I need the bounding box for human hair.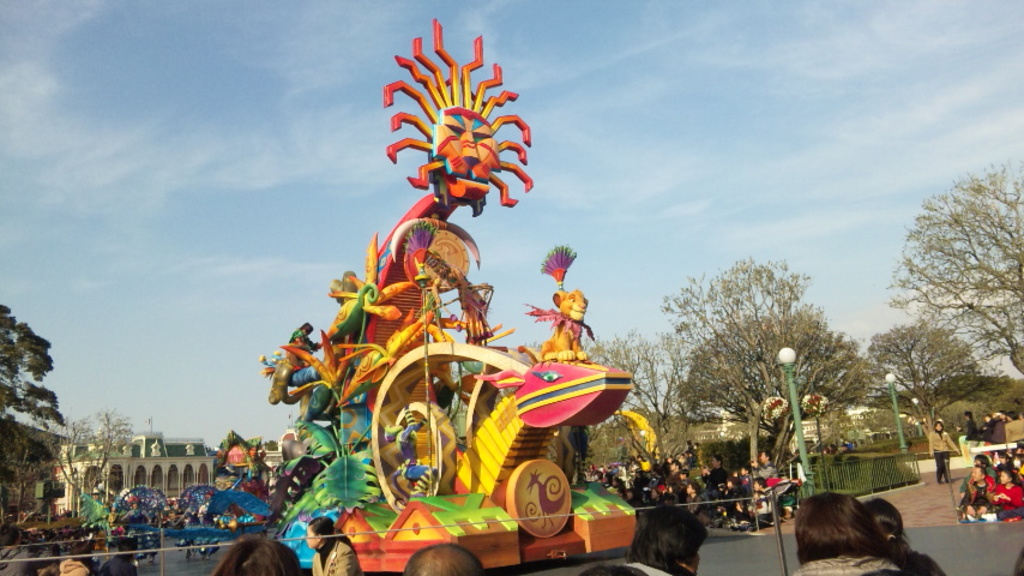
Here it is: bbox(213, 535, 302, 575).
